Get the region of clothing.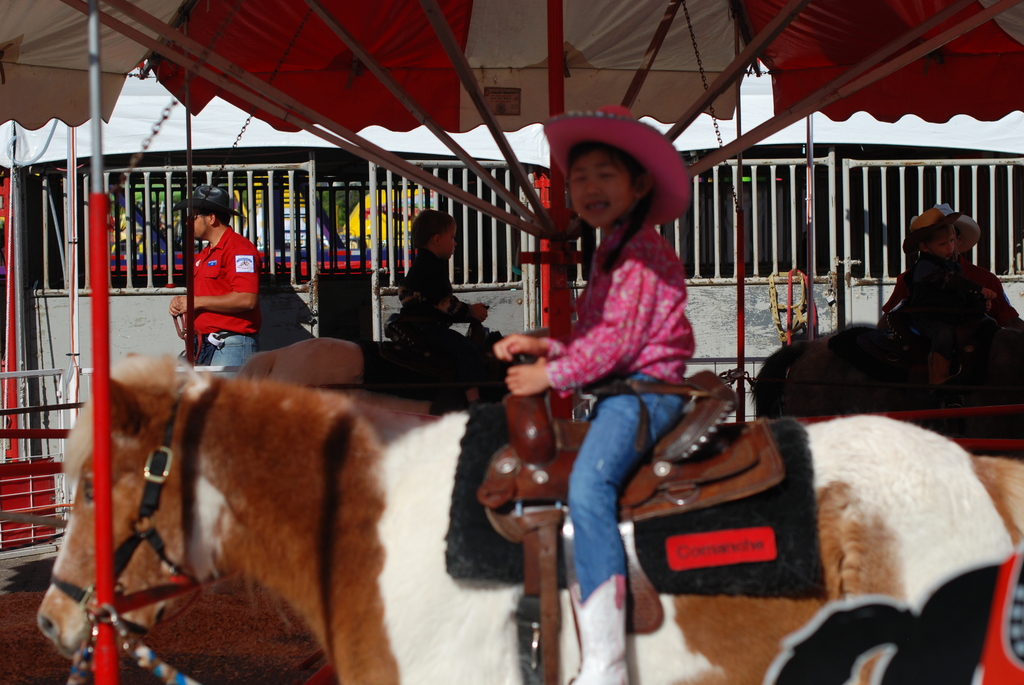
crop(181, 226, 273, 380).
